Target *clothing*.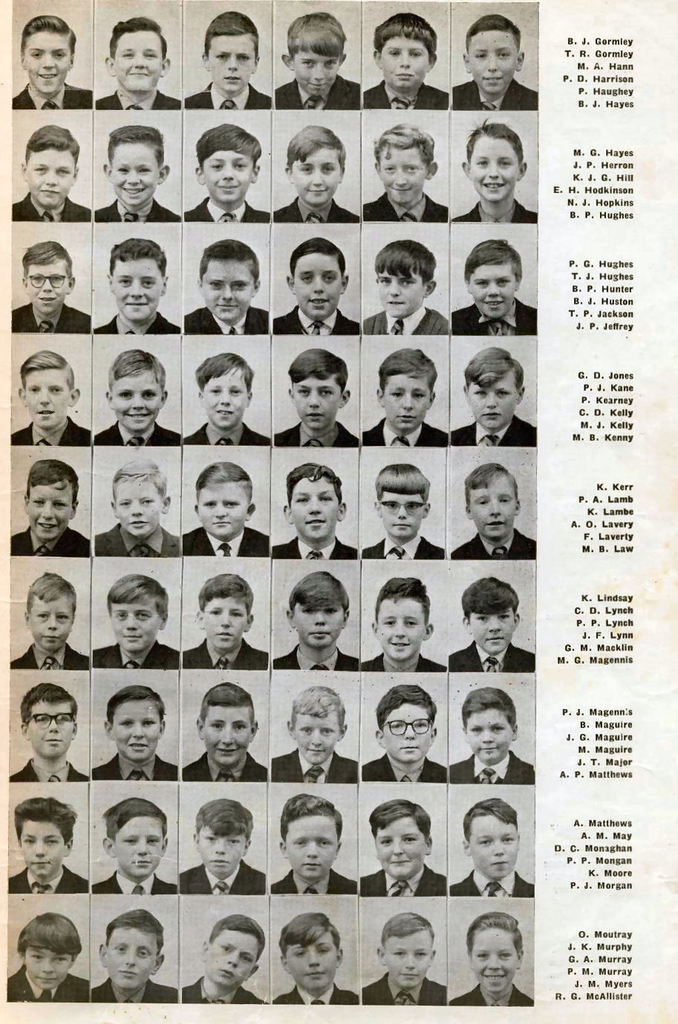
Target region: left=185, top=526, right=269, bottom=556.
